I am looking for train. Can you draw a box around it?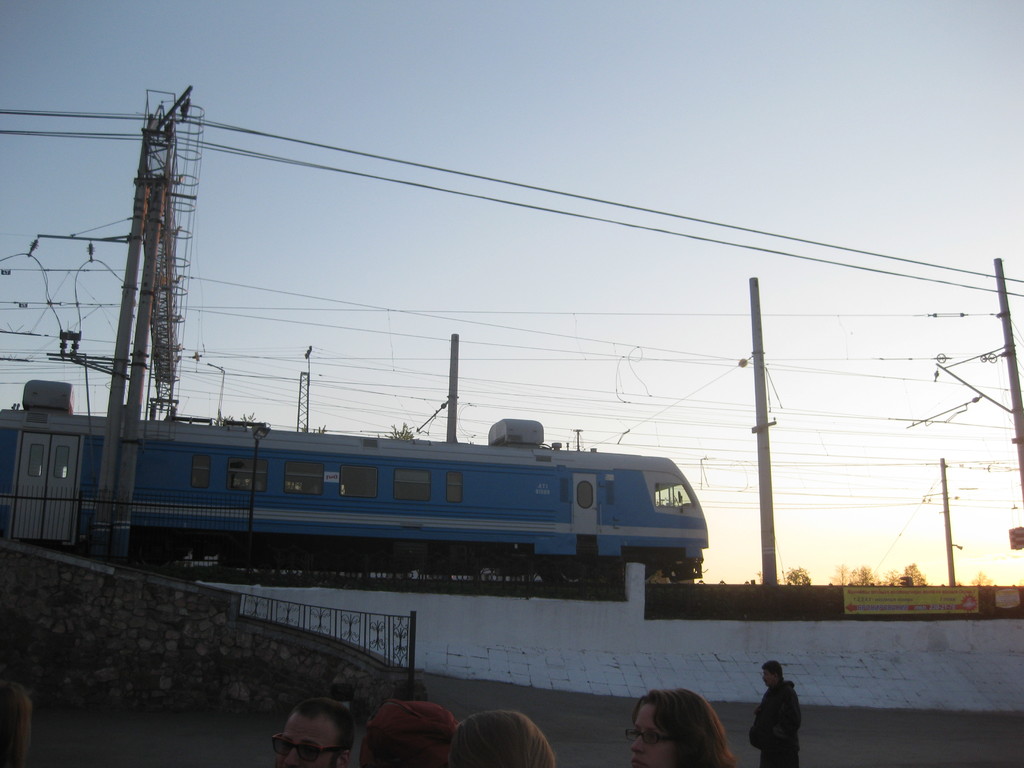
Sure, the bounding box is (0,382,707,590).
